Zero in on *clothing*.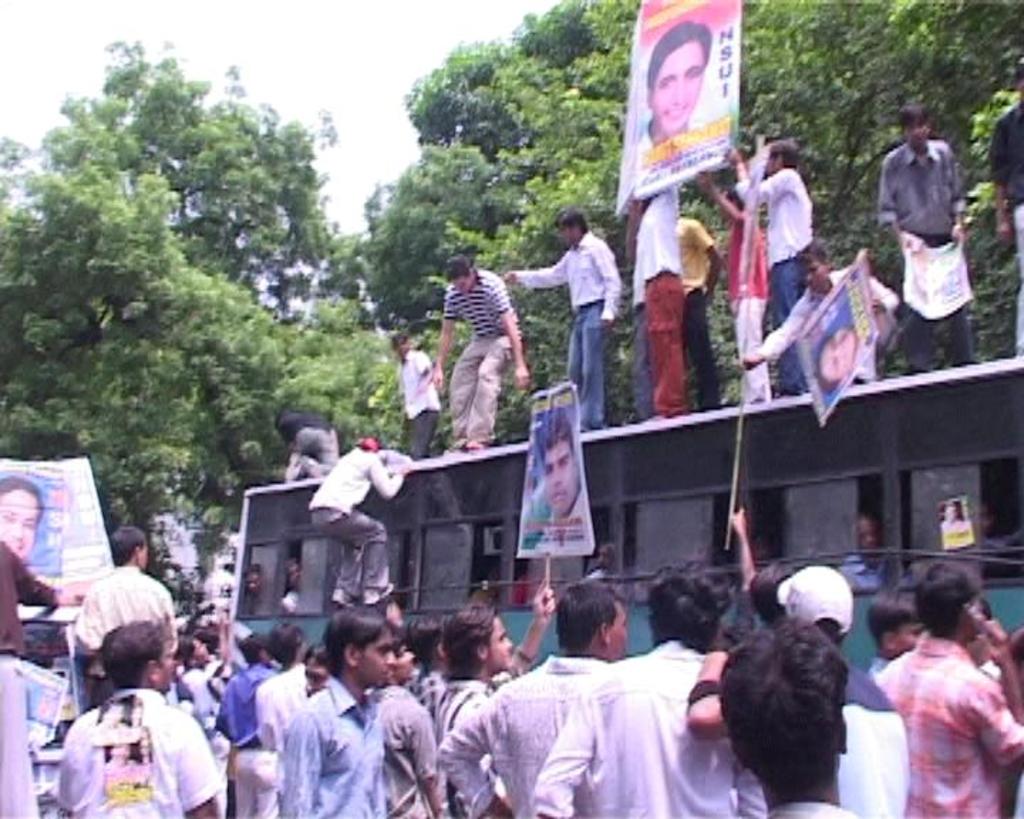
Zeroed in: [x1=630, y1=175, x2=687, y2=425].
